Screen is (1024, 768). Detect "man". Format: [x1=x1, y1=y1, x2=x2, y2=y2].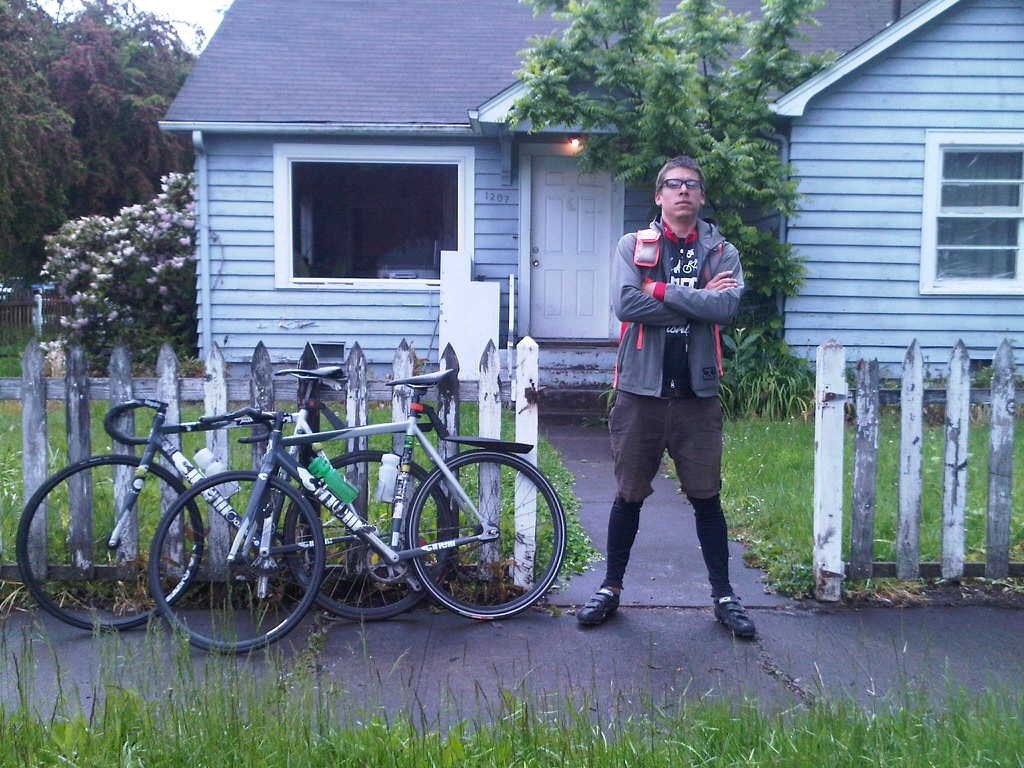
[x1=590, y1=167, x2=764, y2=634].
